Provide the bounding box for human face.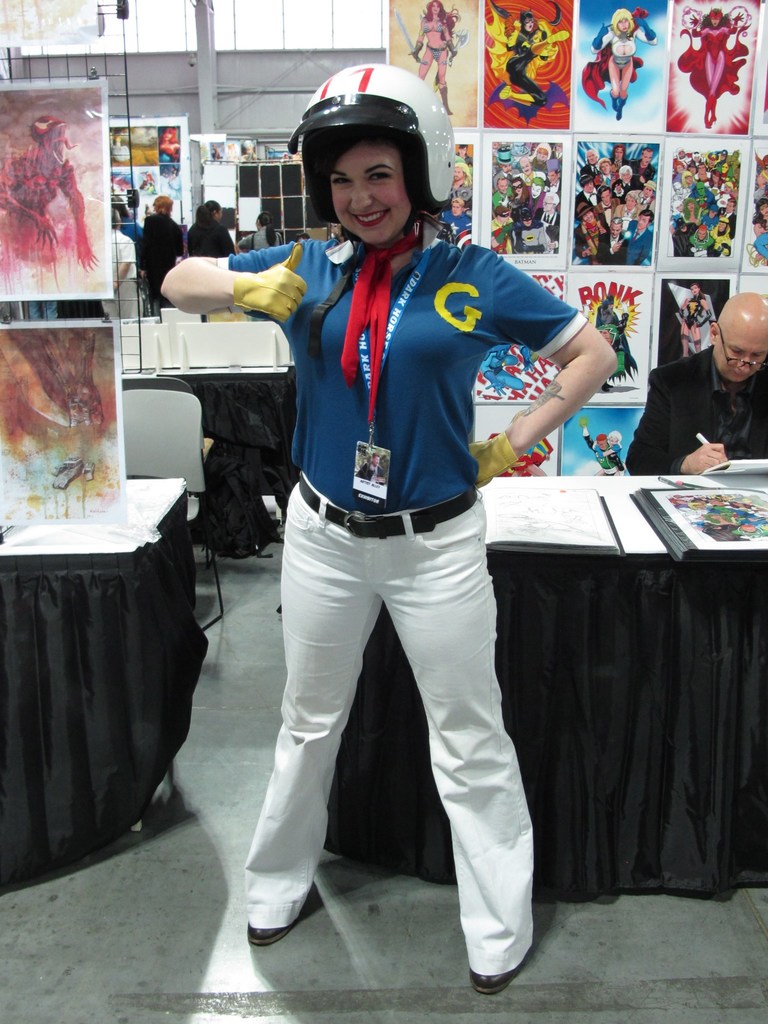
(720, 323, 767, 379).
